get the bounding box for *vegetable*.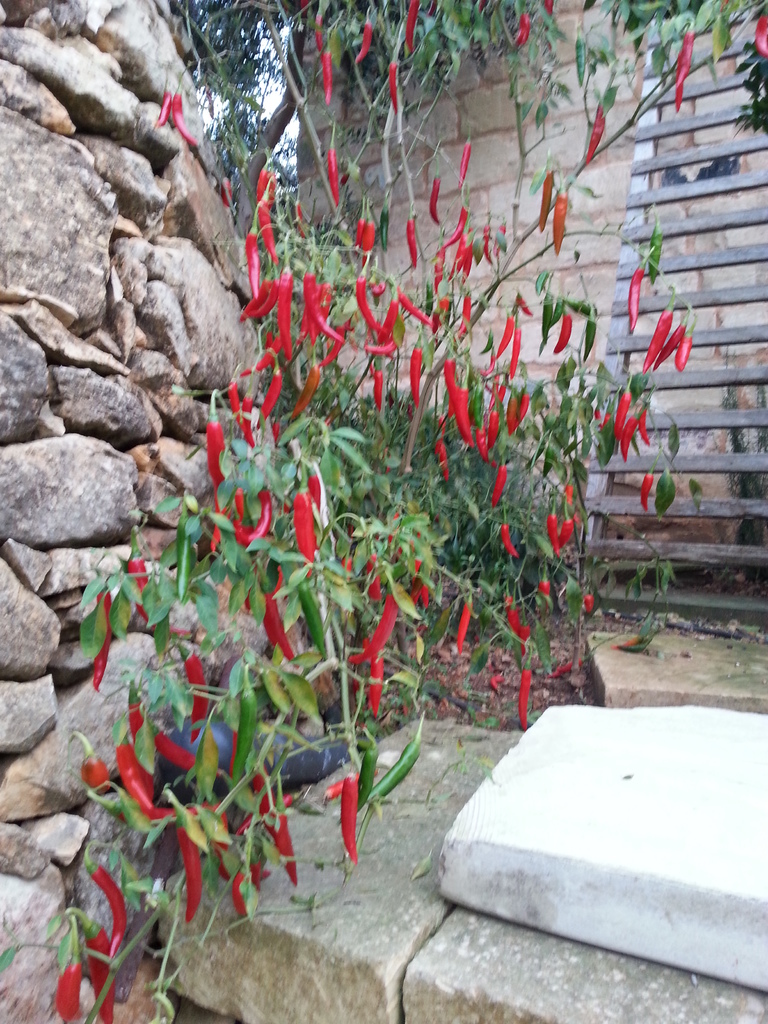
bbox=[95, 584, 118, 696].
